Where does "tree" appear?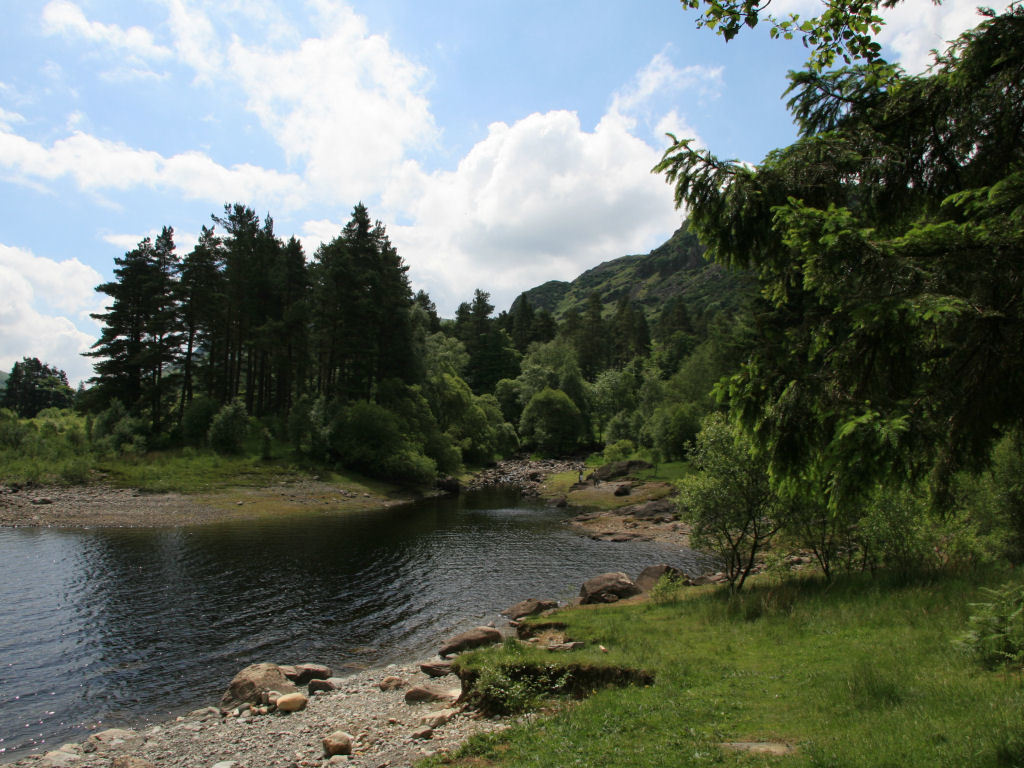
Appears at box=[215, 186, 266, 423].
